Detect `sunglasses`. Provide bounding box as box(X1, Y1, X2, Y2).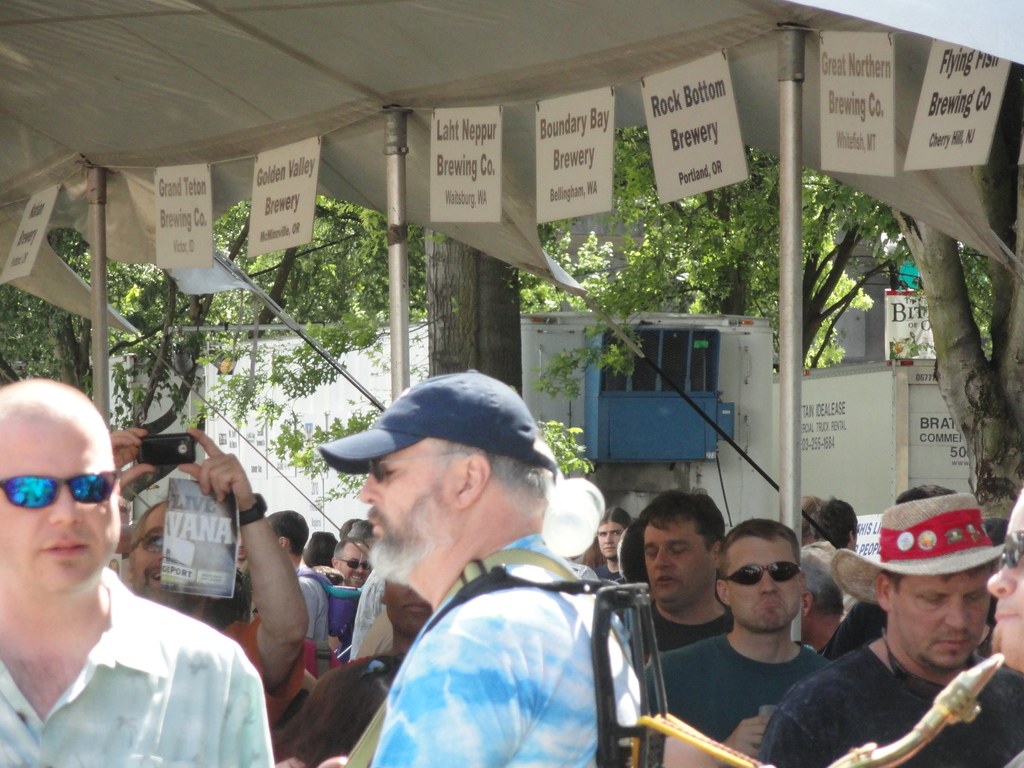
box(333, 555, 376, 572).
